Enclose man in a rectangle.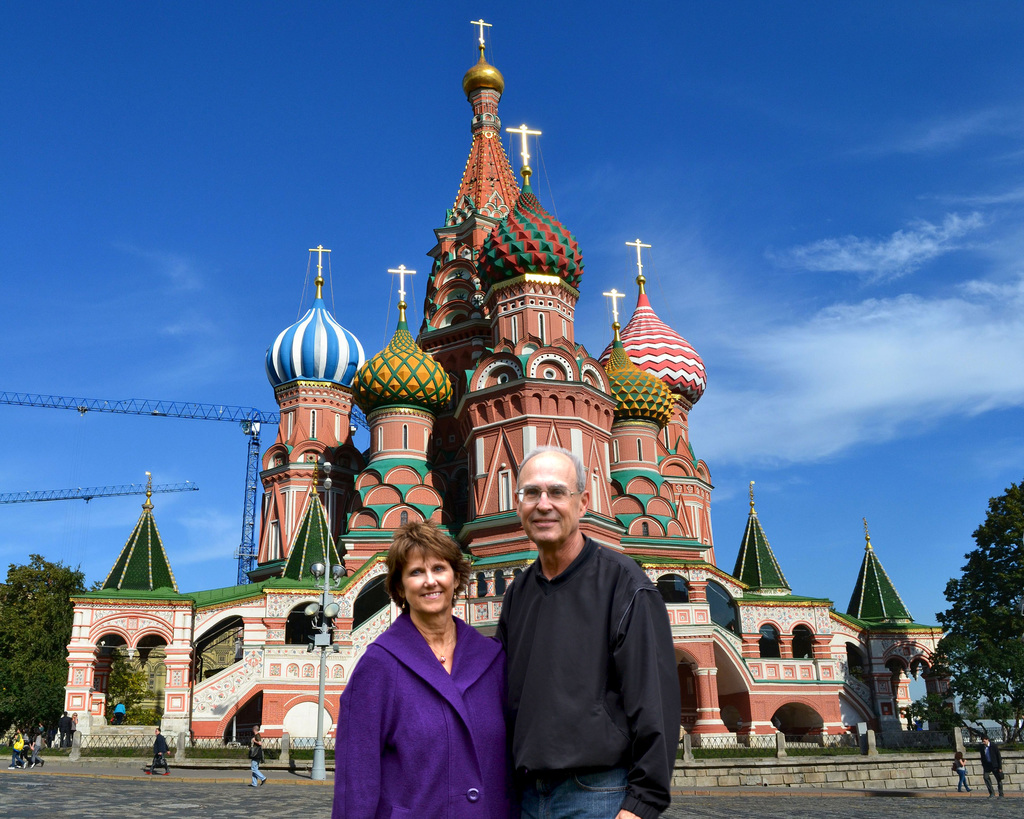
243:732:266:791.
